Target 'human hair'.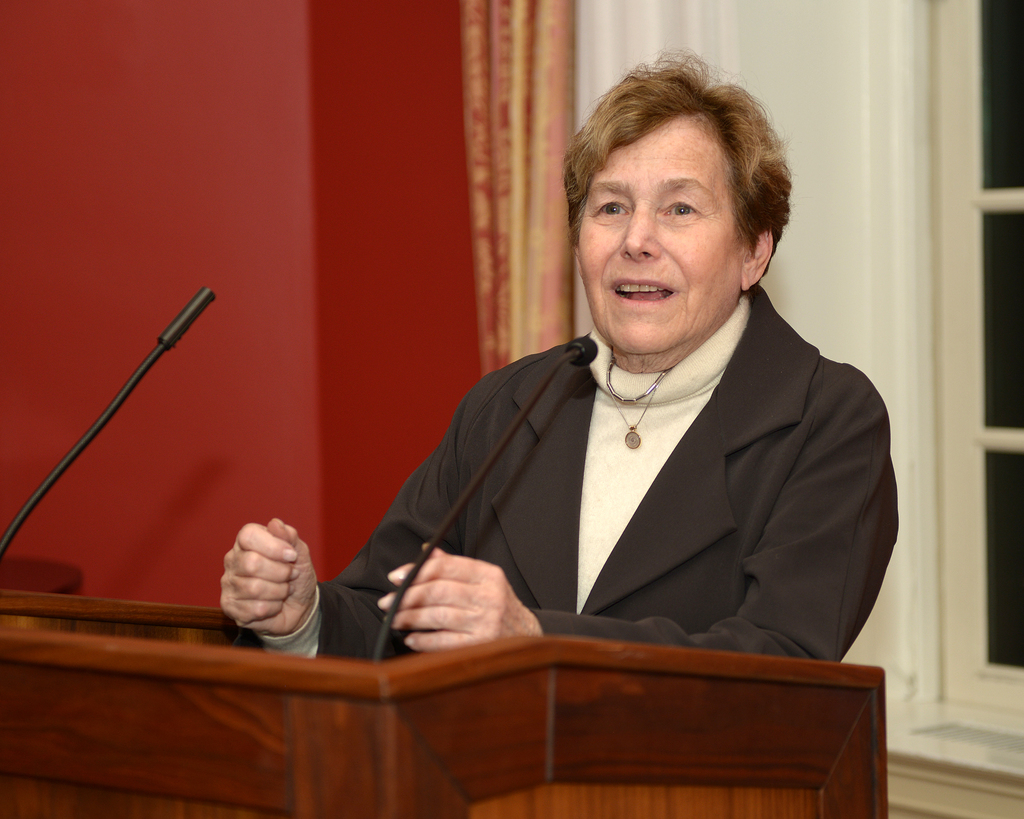
Target region: Rect(559, 48, 796, 277).
